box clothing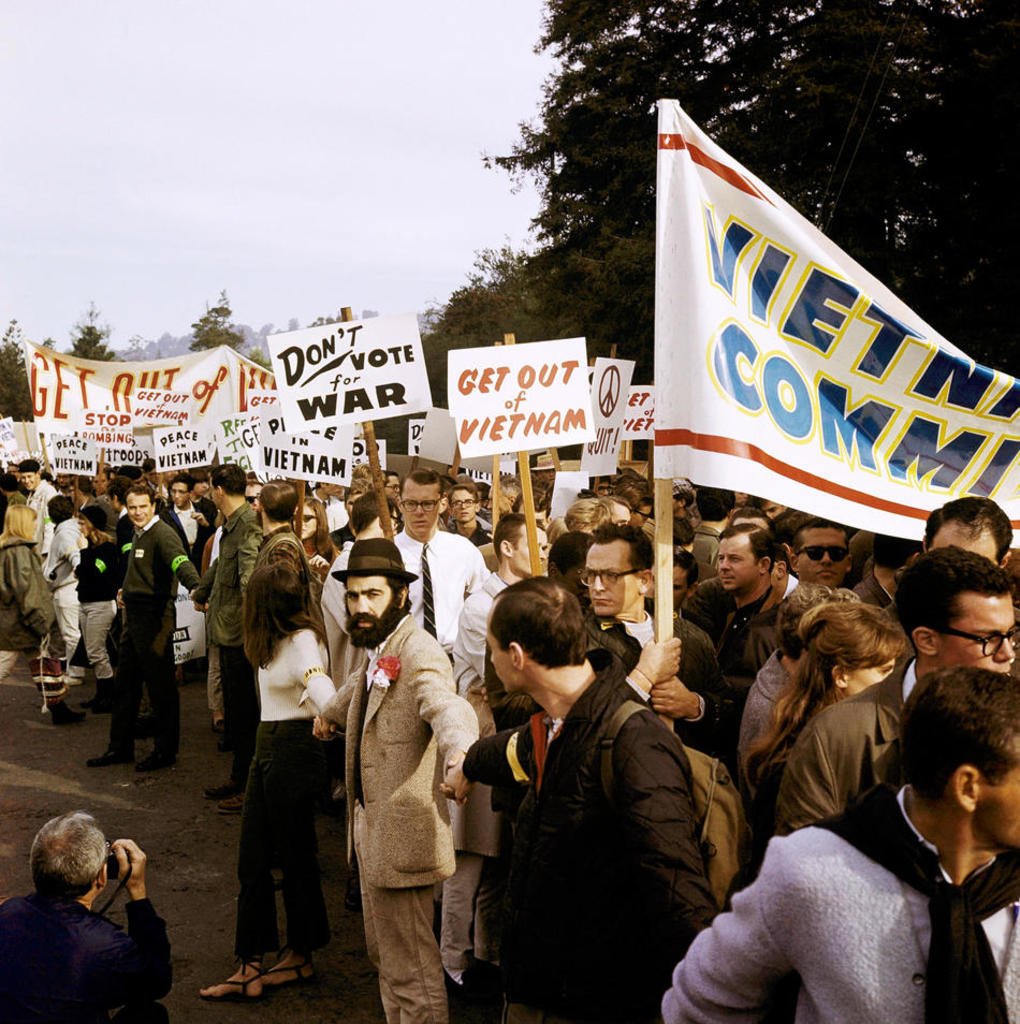
[x1=34, y1=479, x2=52, y2=560]
